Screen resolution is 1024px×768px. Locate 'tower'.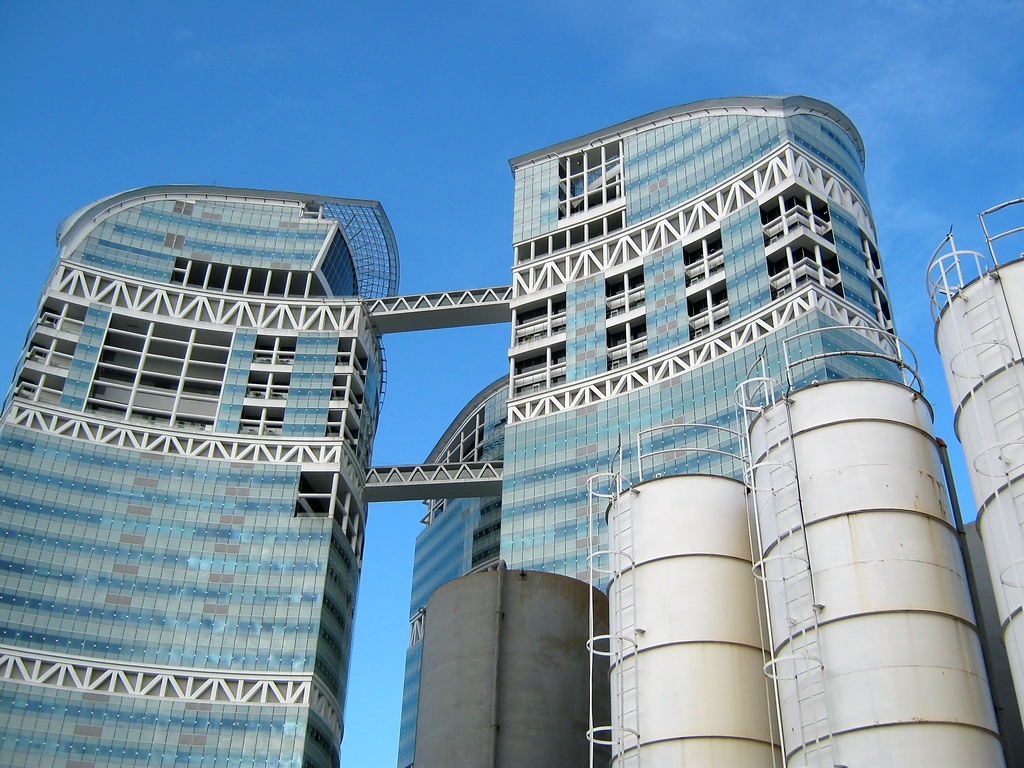
box(470, 88, 931, 654).
